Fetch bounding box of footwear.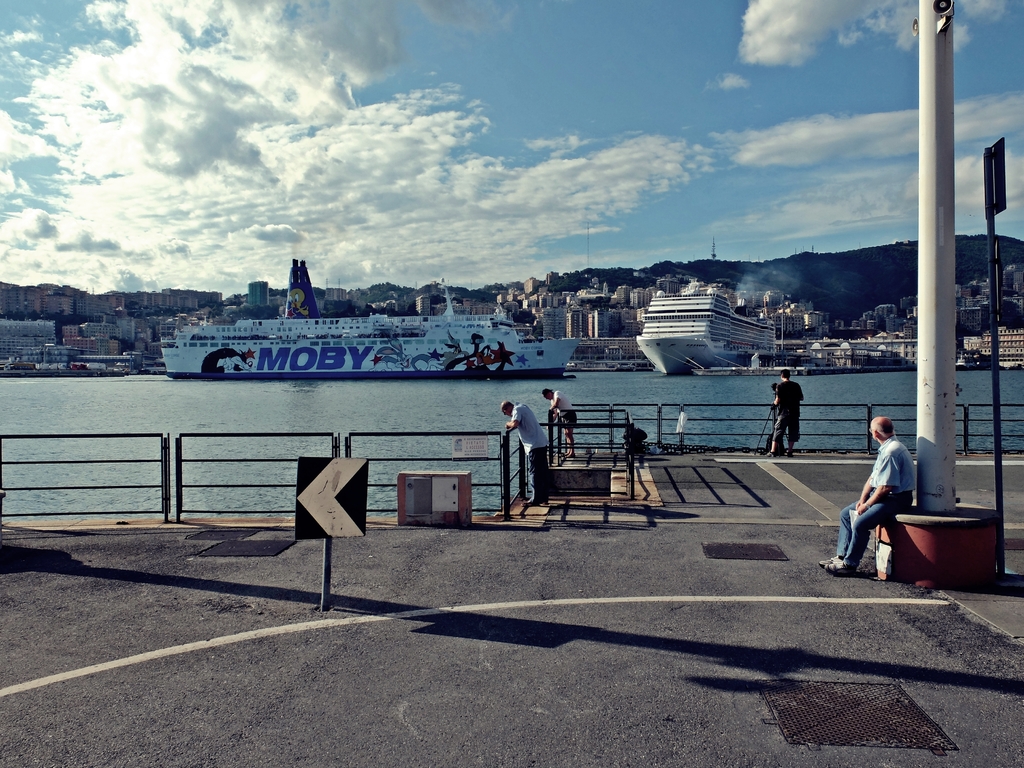
Bbox: <region>827, 560, 853, 575</region>.
